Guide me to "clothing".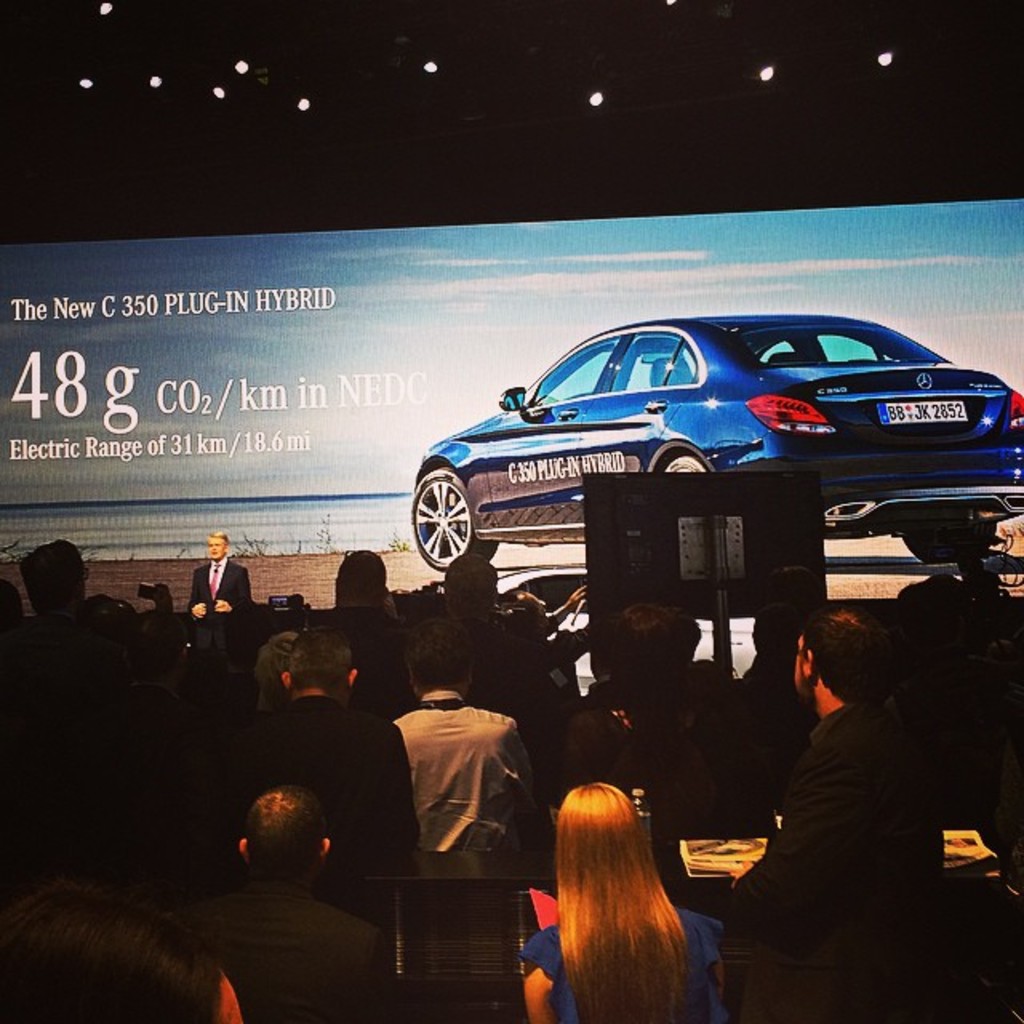
Guidance: box(584, 666, 709, 835).
